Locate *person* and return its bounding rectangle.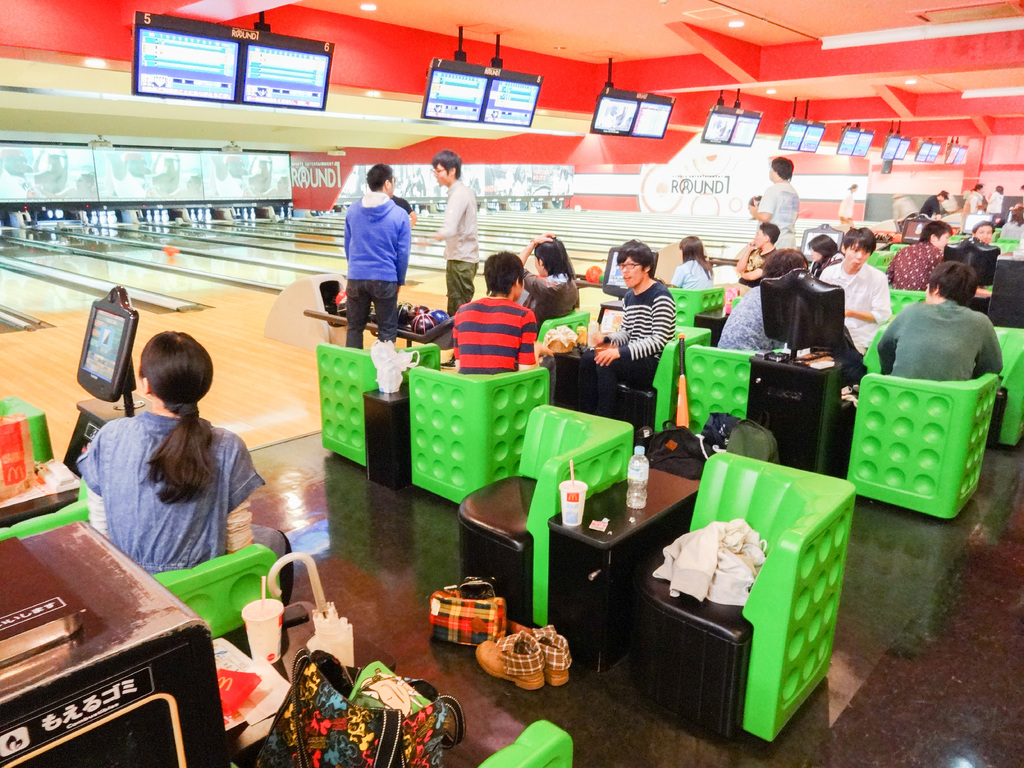
bbox=(743, 150, 803, 254).
